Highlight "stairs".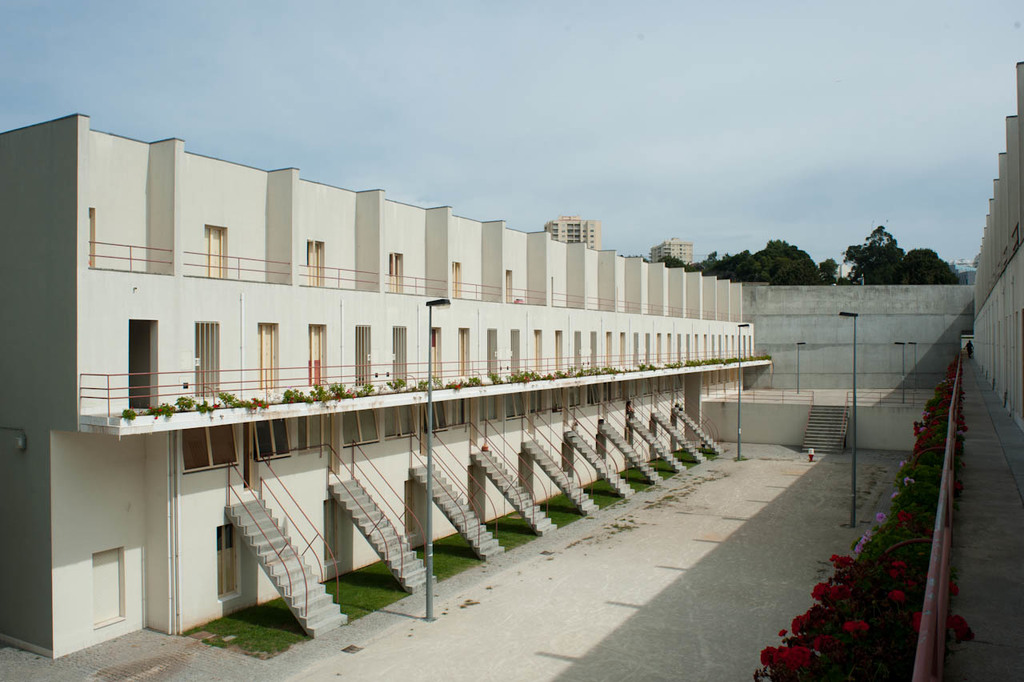
Highlighted region: <box>653,404,704,462</box>.
